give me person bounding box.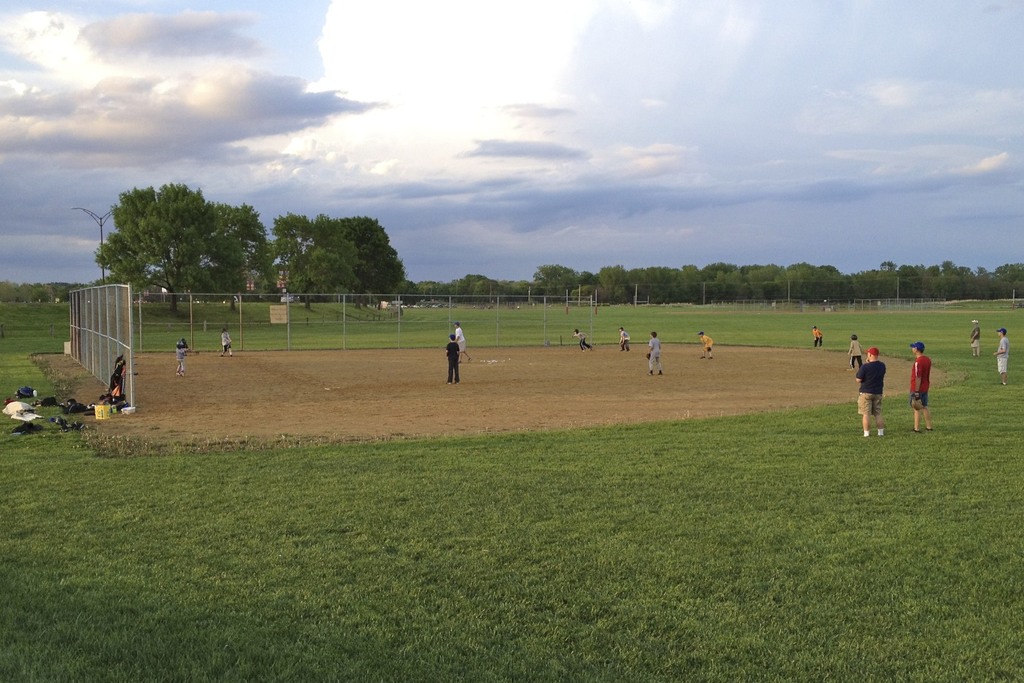
x1=970, y1=324, x2=980, y2=356.
